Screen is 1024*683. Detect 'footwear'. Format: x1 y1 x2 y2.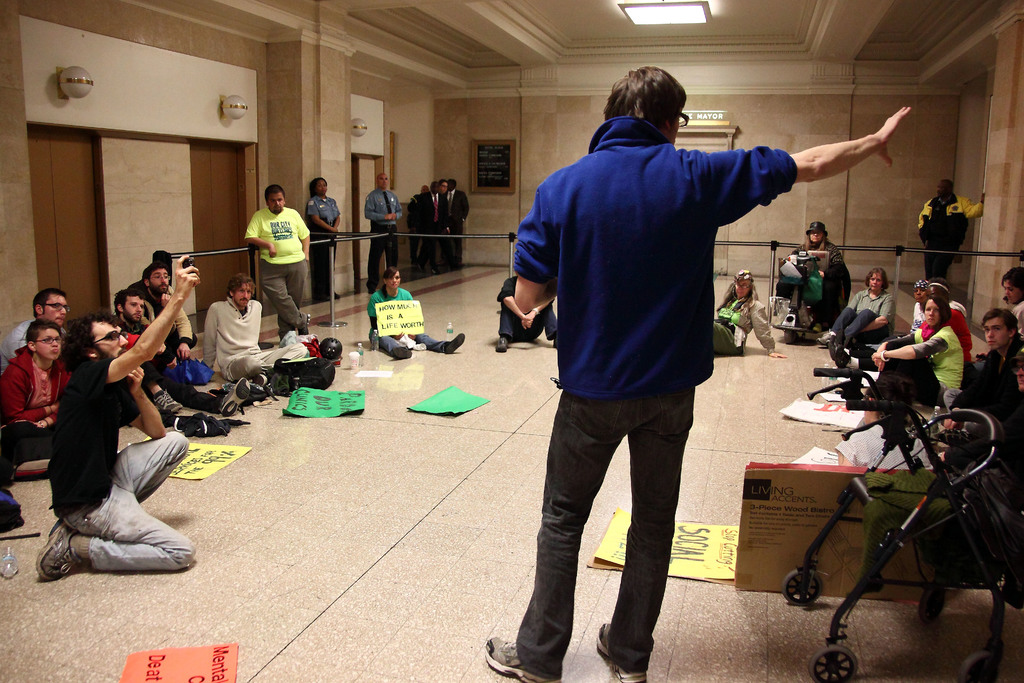
152 387 185 411.
